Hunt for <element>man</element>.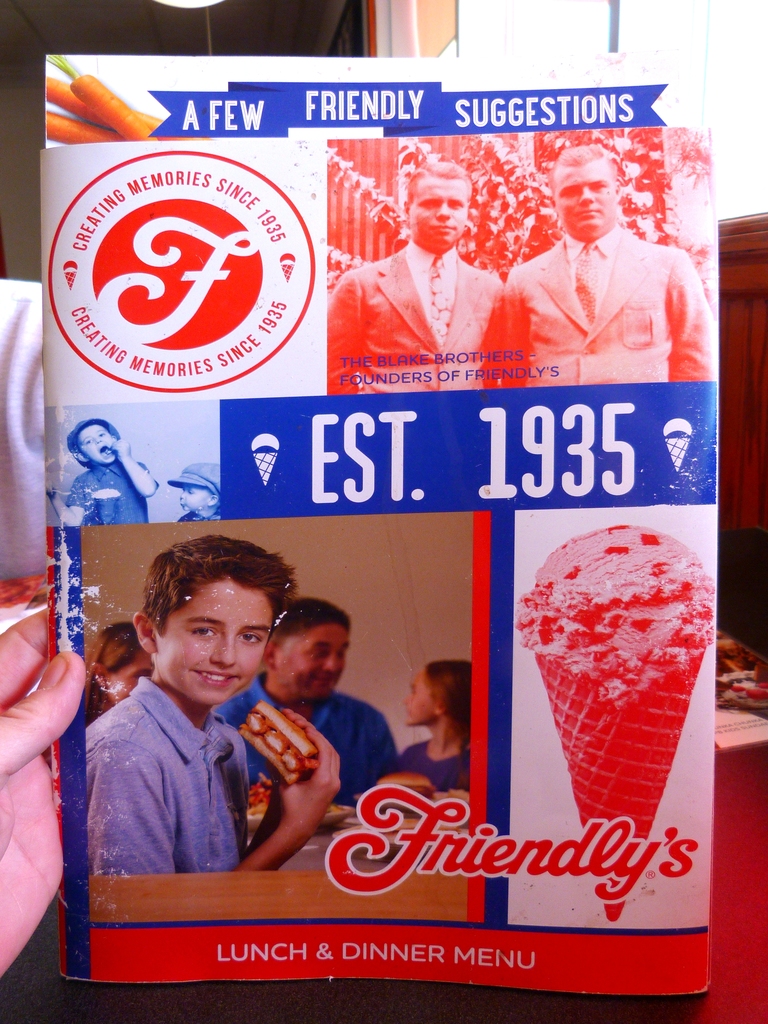
Hunted down at rect(212, 596, 403, 834).
